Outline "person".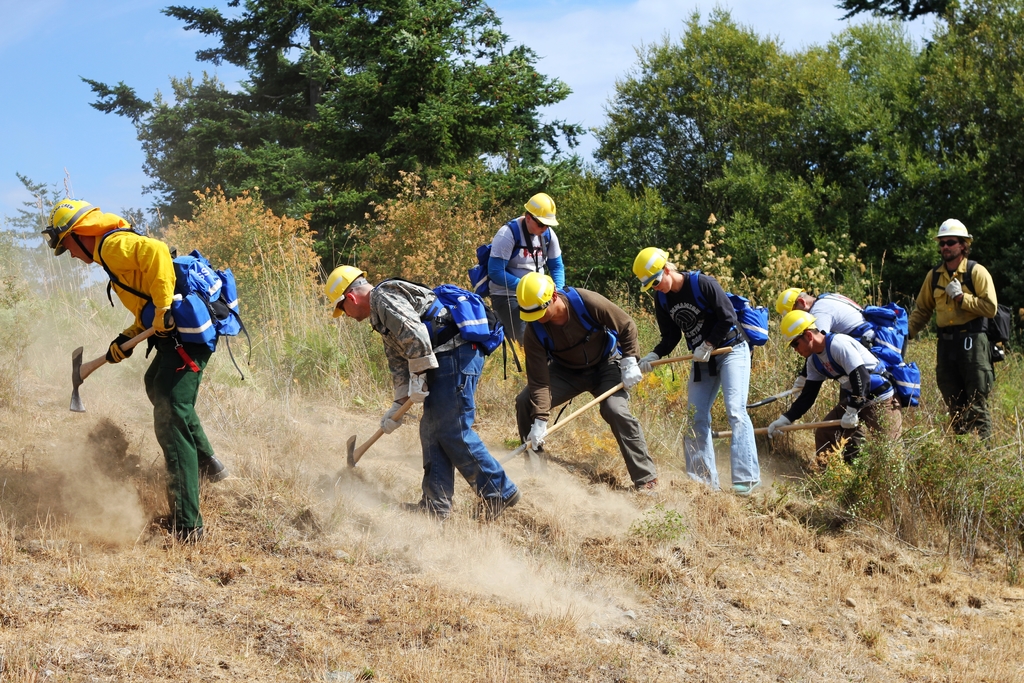
Outline: (left=36, top=202, right=227, bottom=540).
